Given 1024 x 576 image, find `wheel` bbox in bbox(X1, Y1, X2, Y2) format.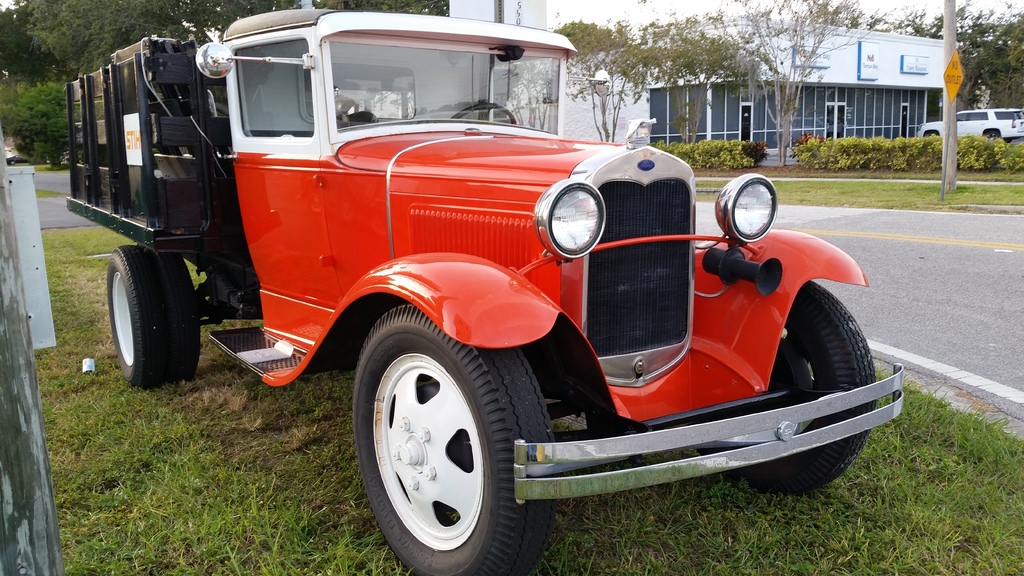
bbox(986, 134, 1002, 140).
